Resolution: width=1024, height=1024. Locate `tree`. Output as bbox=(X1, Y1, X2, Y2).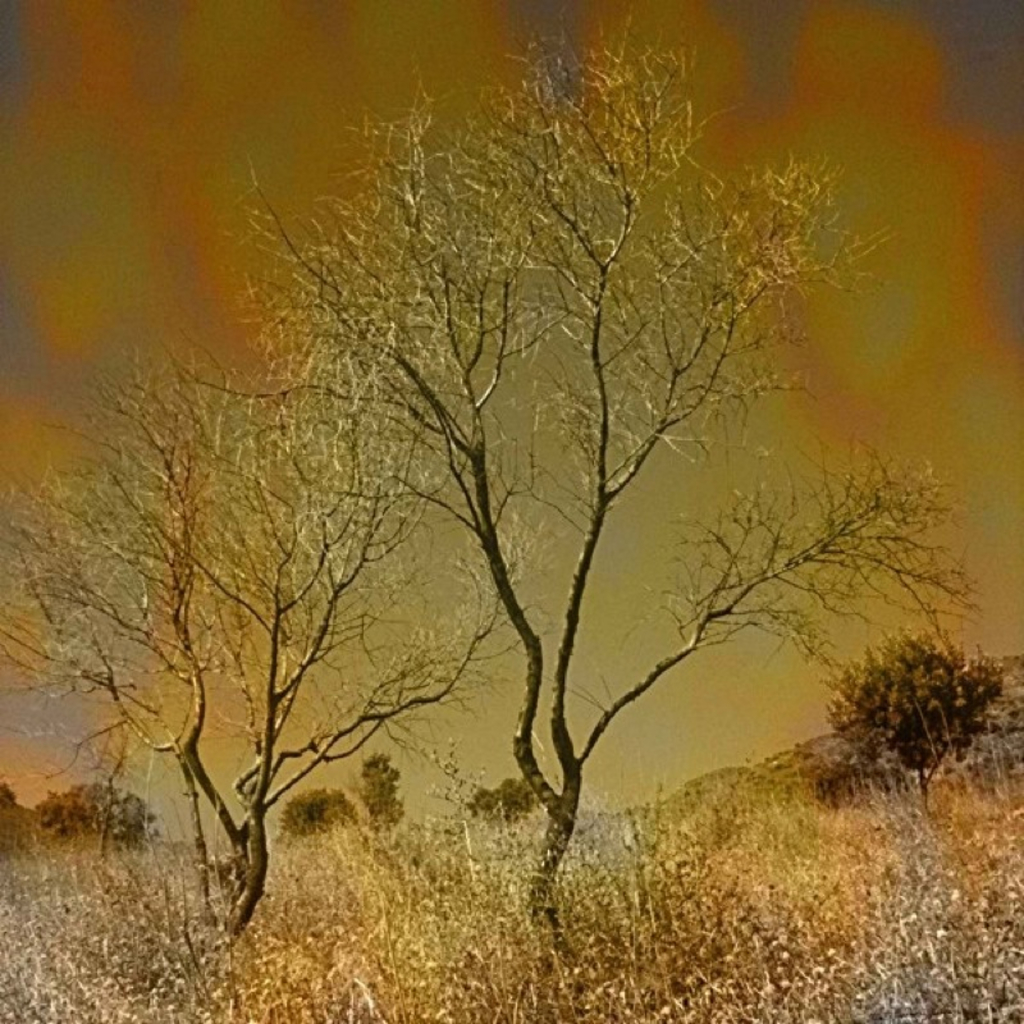
bbox=(463, 773, 535, 822).
